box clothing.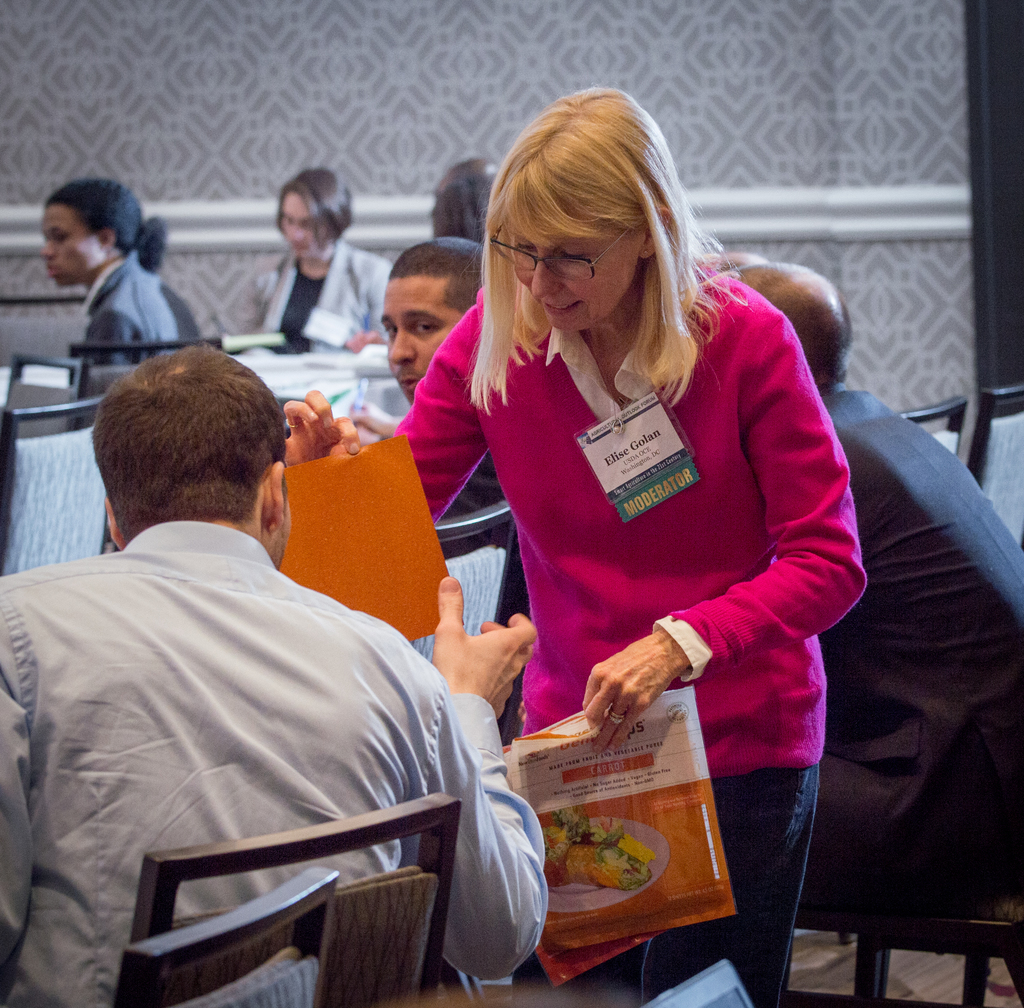
[left=371, top=264, right=867, bottom=1007].
